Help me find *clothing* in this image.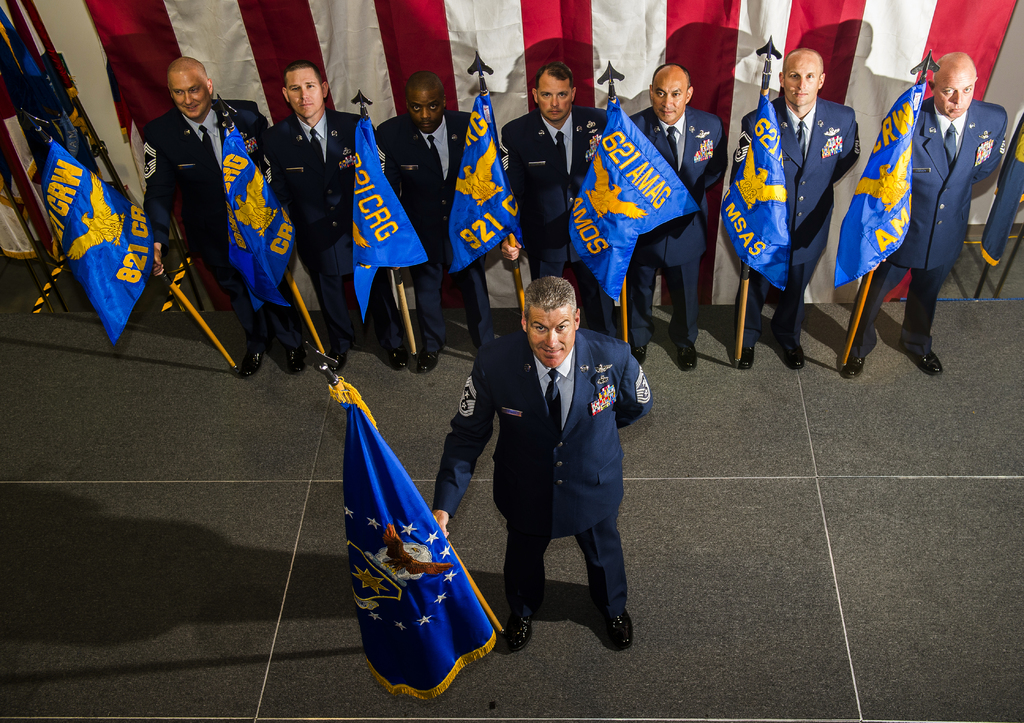
Found it: <bbox>618, 104, 732, 354</bbox>.
